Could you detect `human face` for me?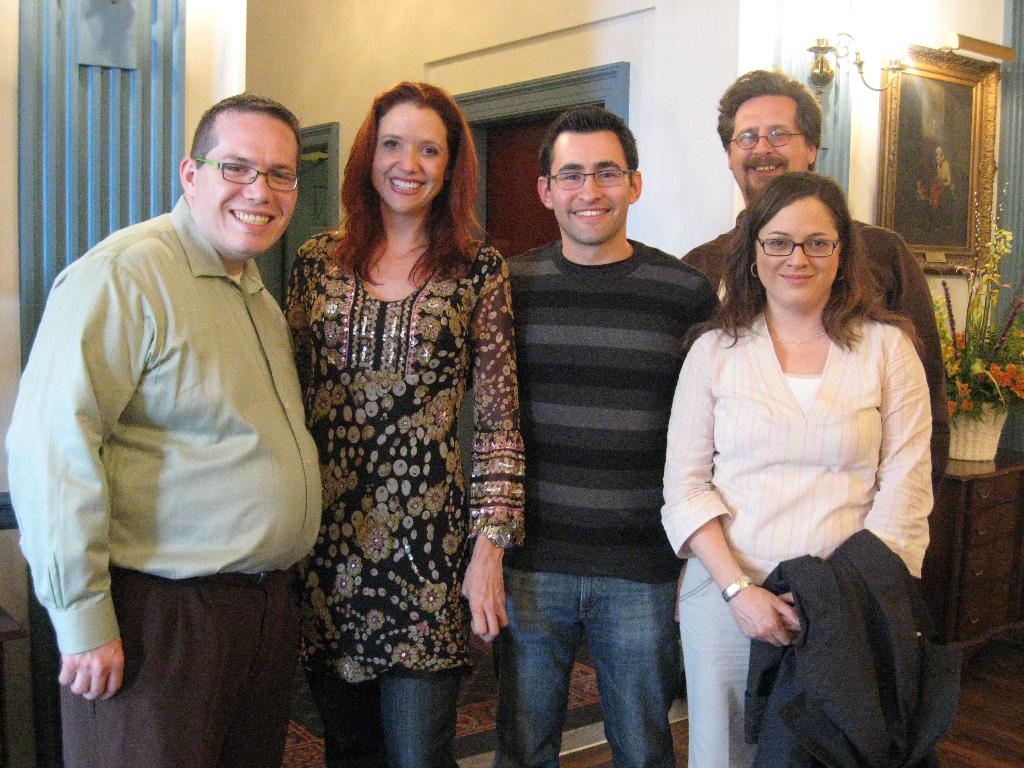
Detection result: <bbox>746, 198, 846, 298</bbox>.
